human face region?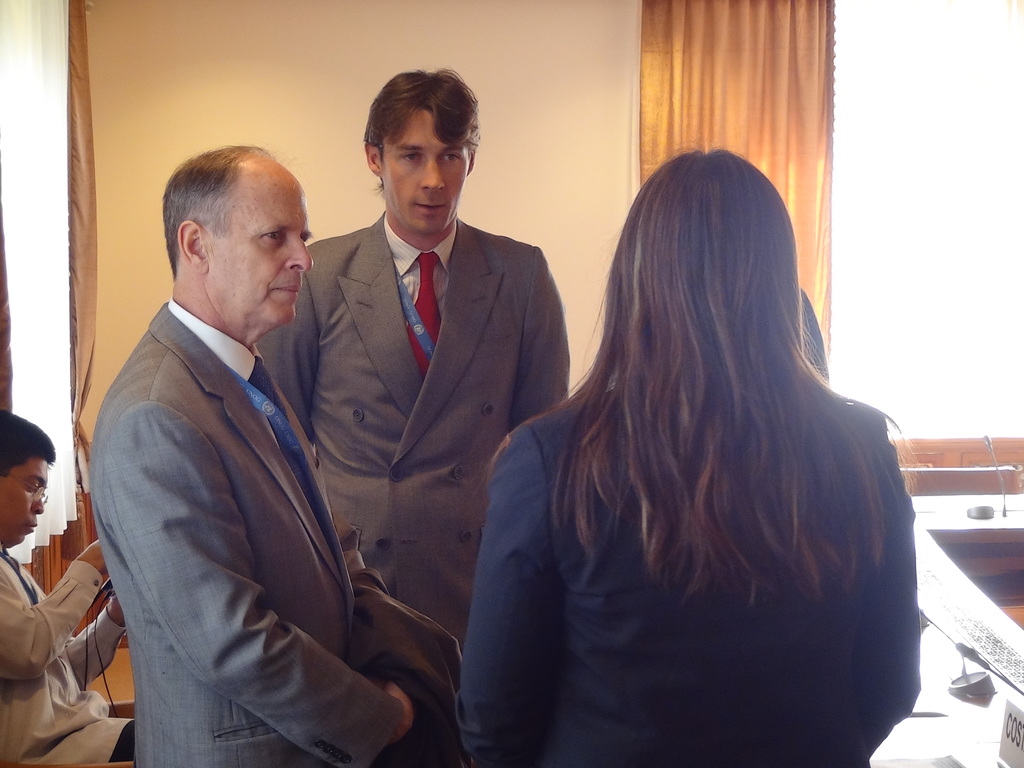
x1=209 y1=170 x2=313 y2=321
